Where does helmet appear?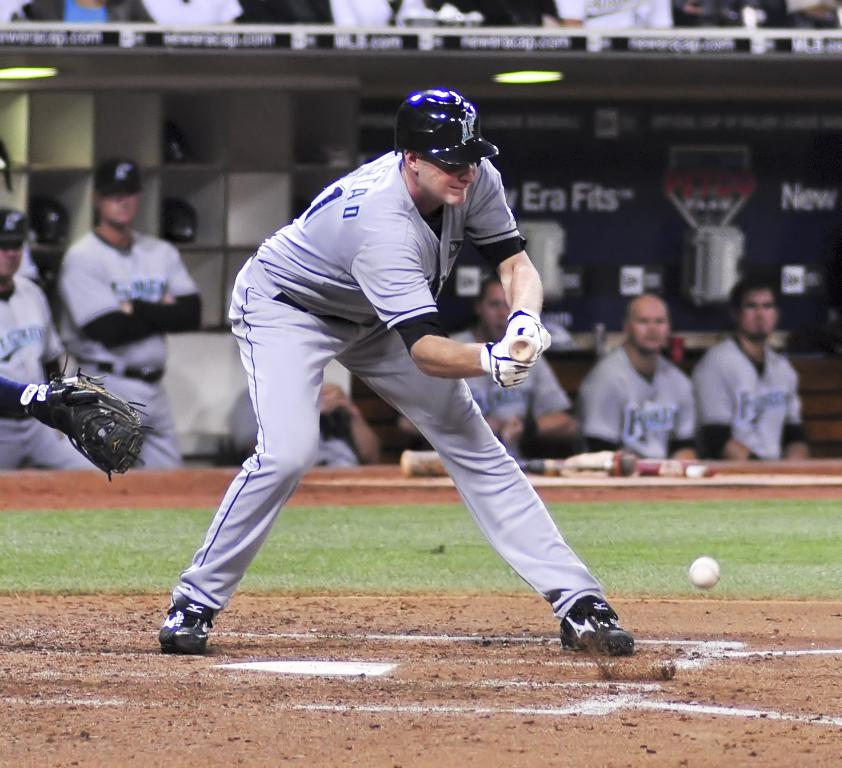
Appears at {"left": 95, "top": 158, "right": 151, "bottom": 200}.
